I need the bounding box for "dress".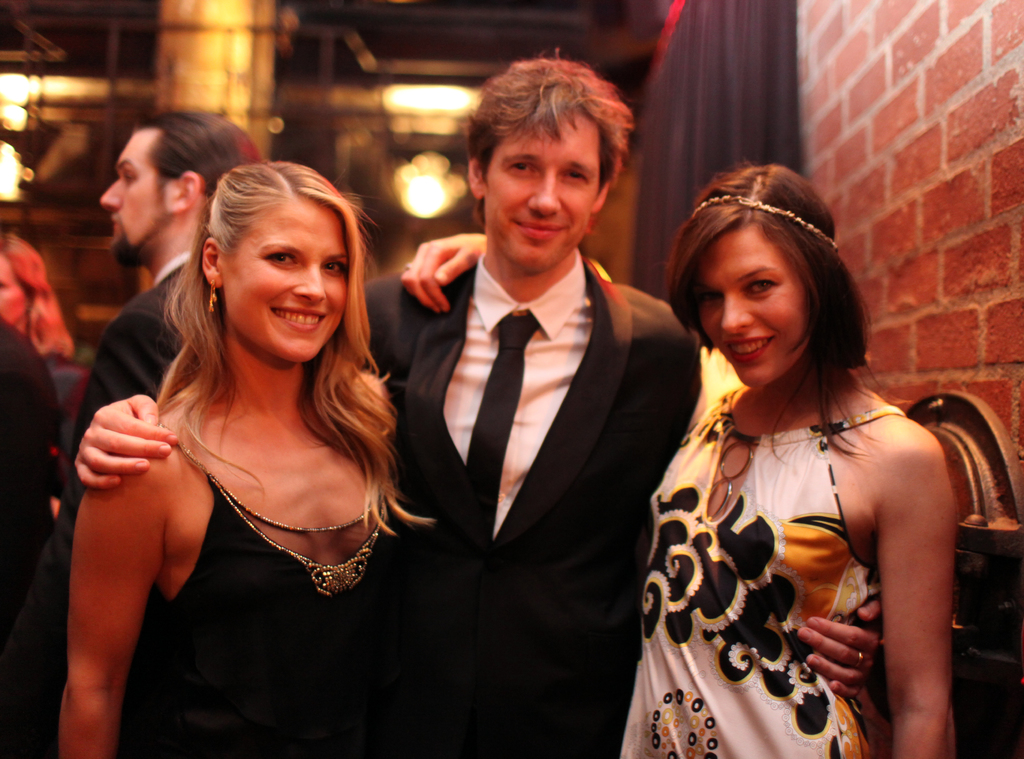
Here it is: Rect(159, 421, 409, 758).
